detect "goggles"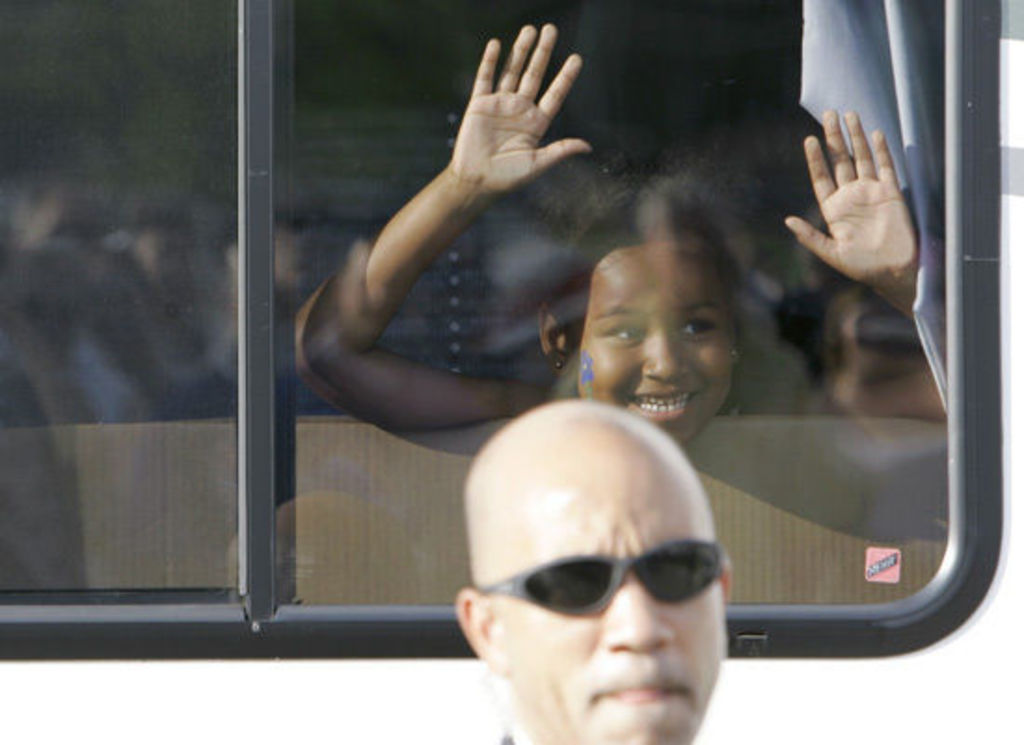
475, 535, 726, 615
